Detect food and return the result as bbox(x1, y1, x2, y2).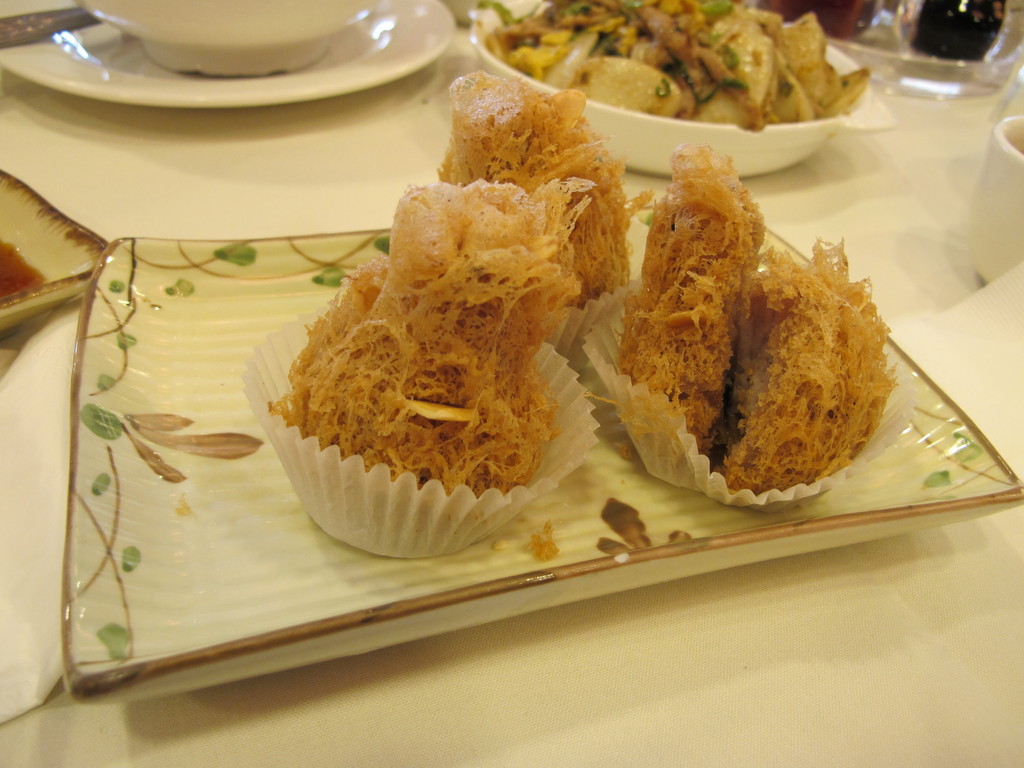
bbox(719, 238, 899, 493).
